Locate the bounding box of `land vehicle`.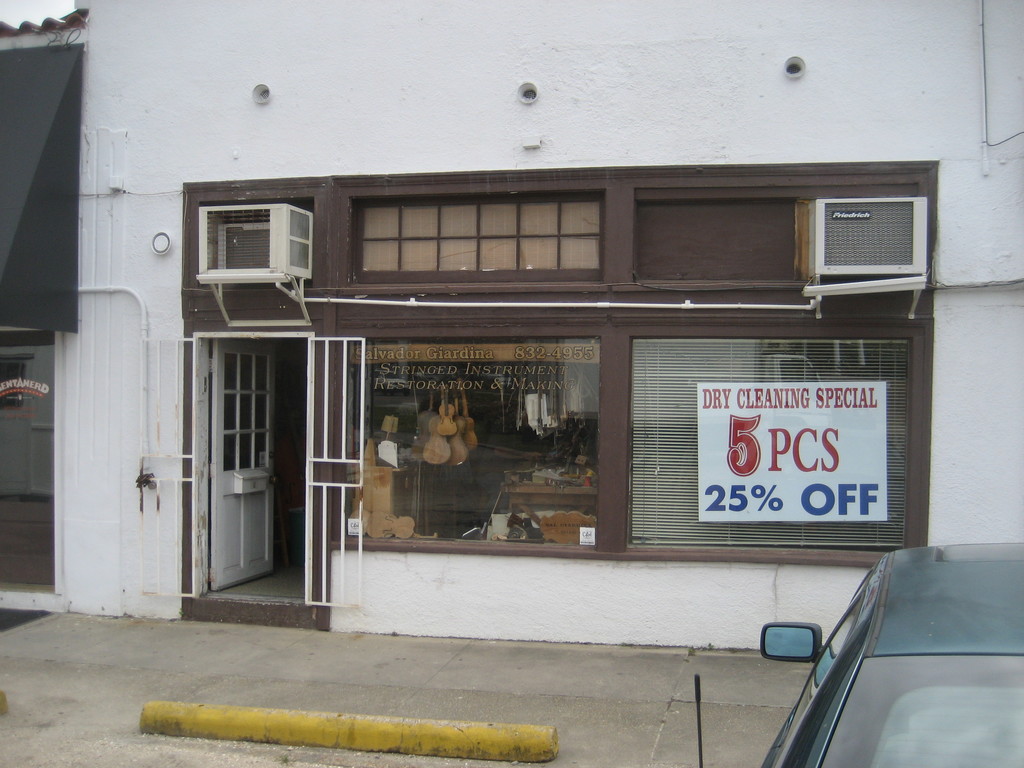
Bounding box: bbox=(753, 534, 1023, 767).
